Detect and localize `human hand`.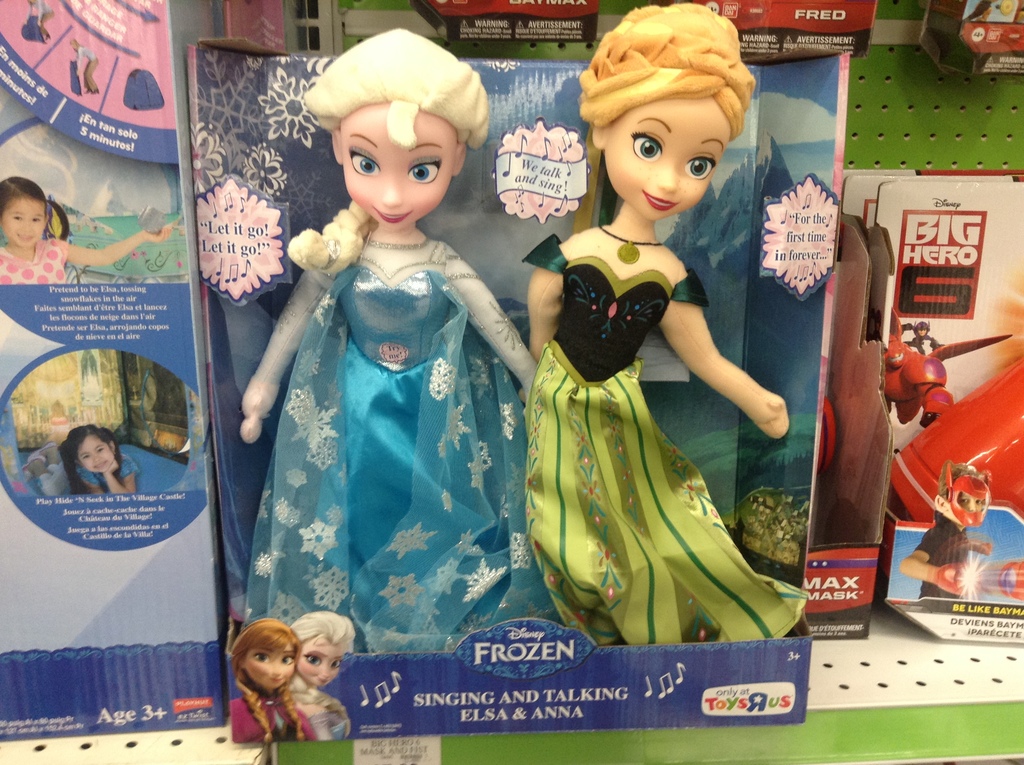
Localized at box(755, 396, 785, 436).
